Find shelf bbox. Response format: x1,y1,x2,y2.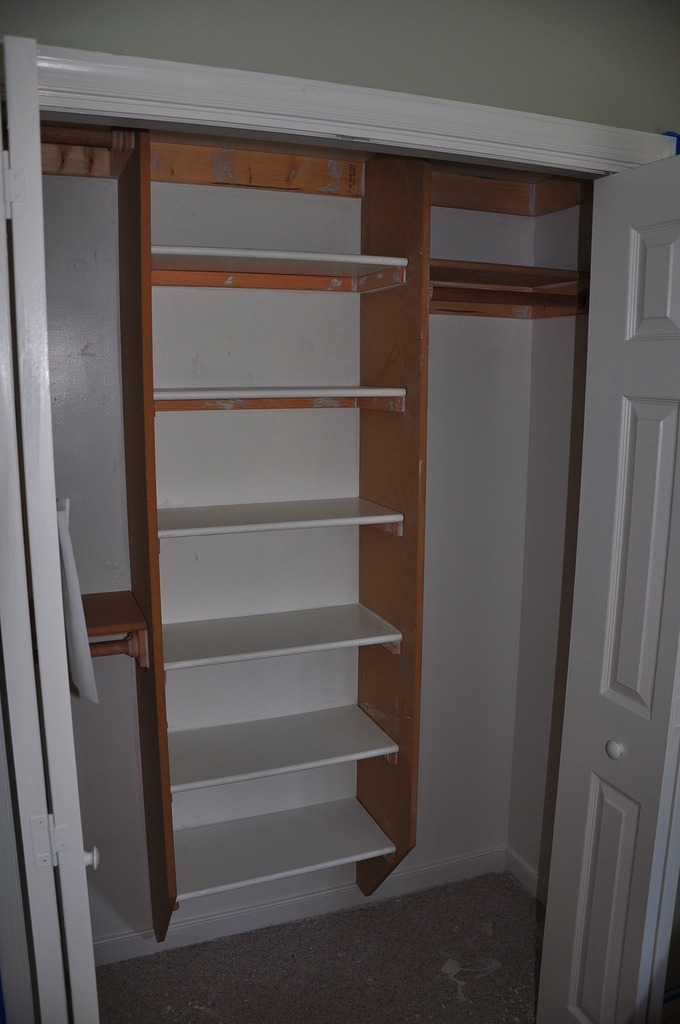
76,48,524,948.
